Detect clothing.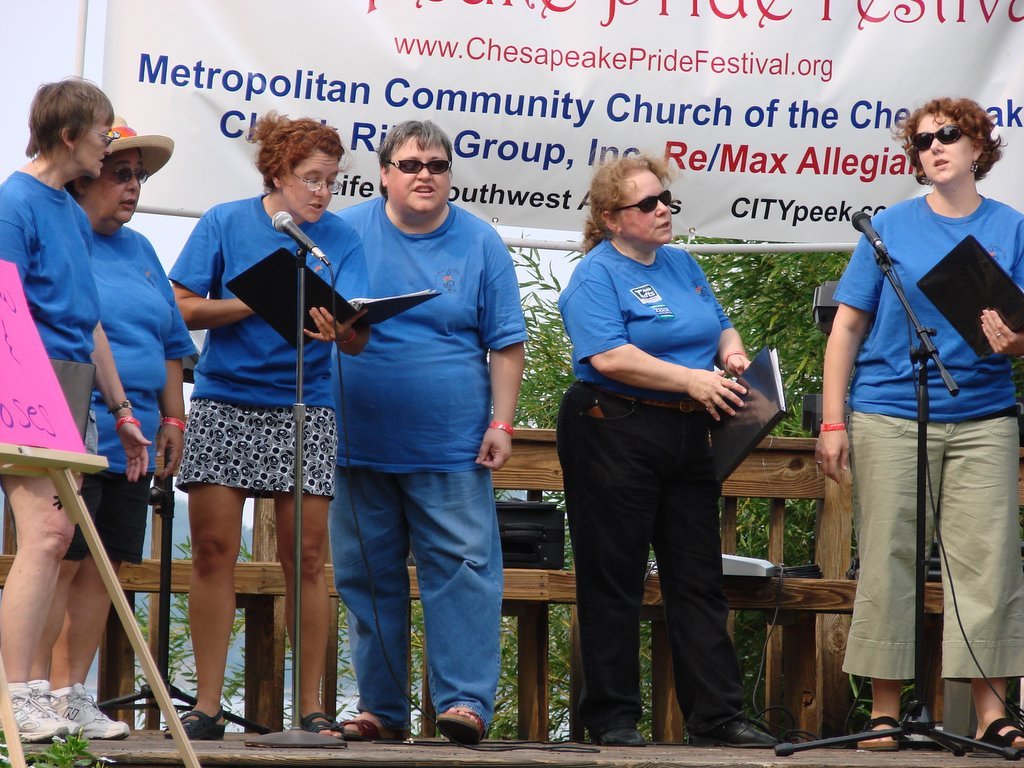
Detected at (left=591, top=226, right=735, bottom=410).
